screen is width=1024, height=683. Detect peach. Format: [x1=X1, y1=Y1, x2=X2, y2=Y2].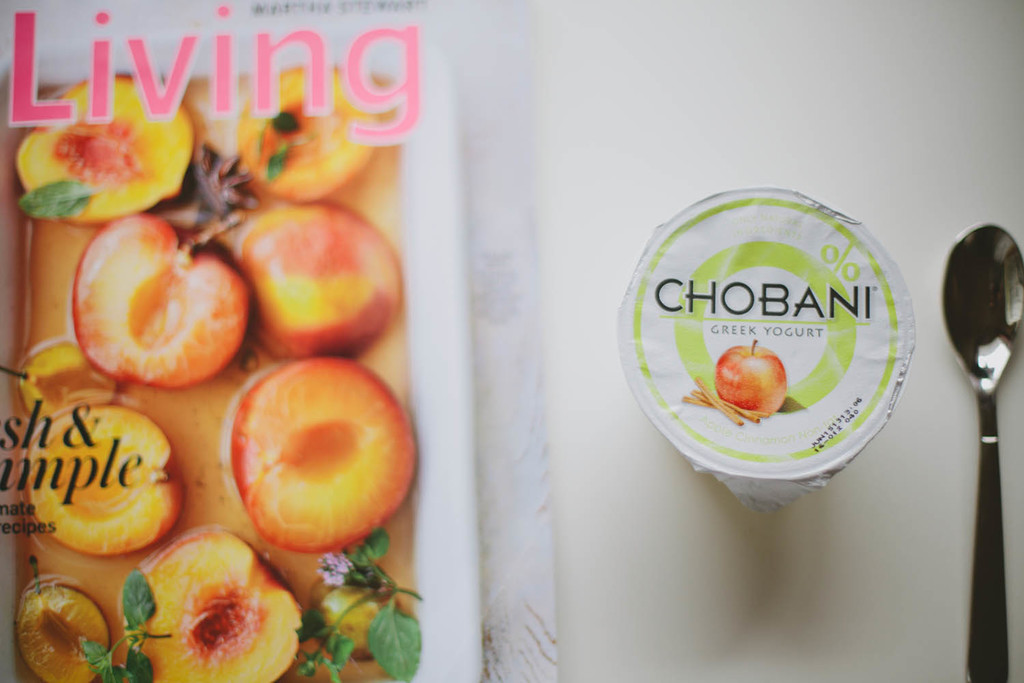
[x1=14, y1=578, x2=117, y2=682].
